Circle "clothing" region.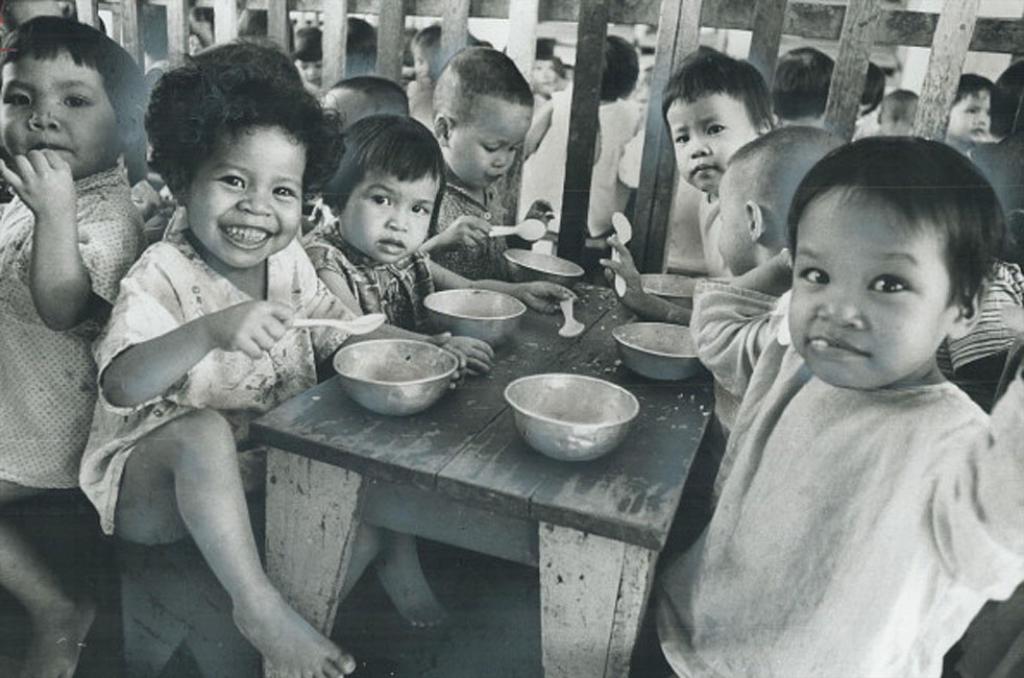
Region: pyautogui.locateOnScreen(435, 177, 519, 262).
